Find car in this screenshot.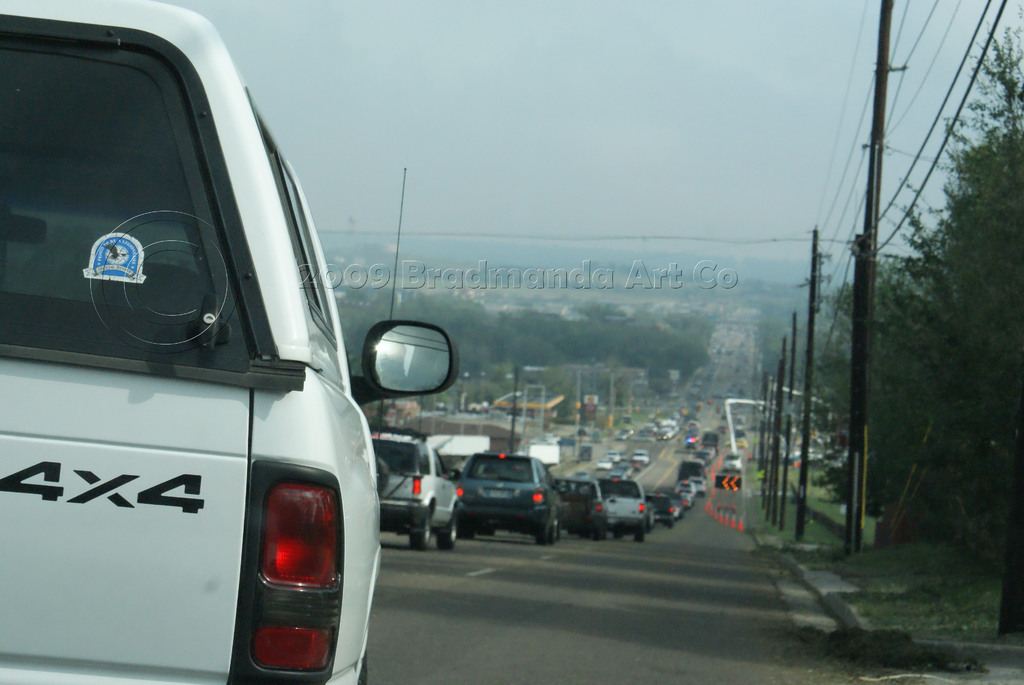
The bounding box for car is 586:469:650:549.
